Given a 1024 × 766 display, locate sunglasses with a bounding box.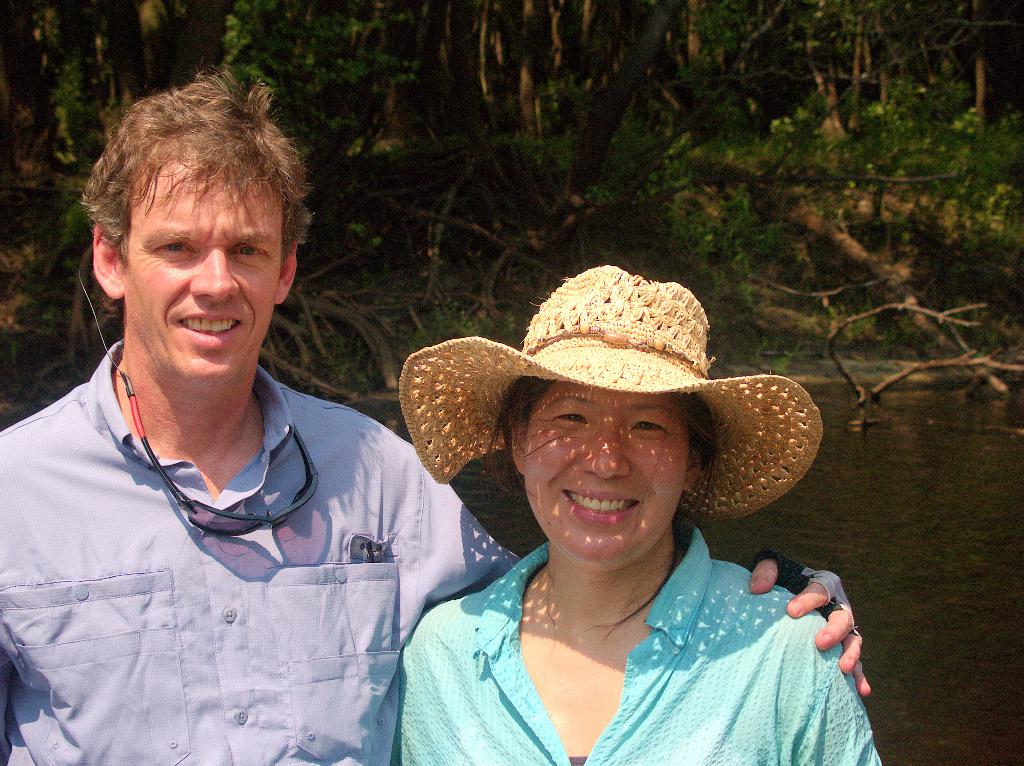
Located: Rect(122, 376, 319, 538).
